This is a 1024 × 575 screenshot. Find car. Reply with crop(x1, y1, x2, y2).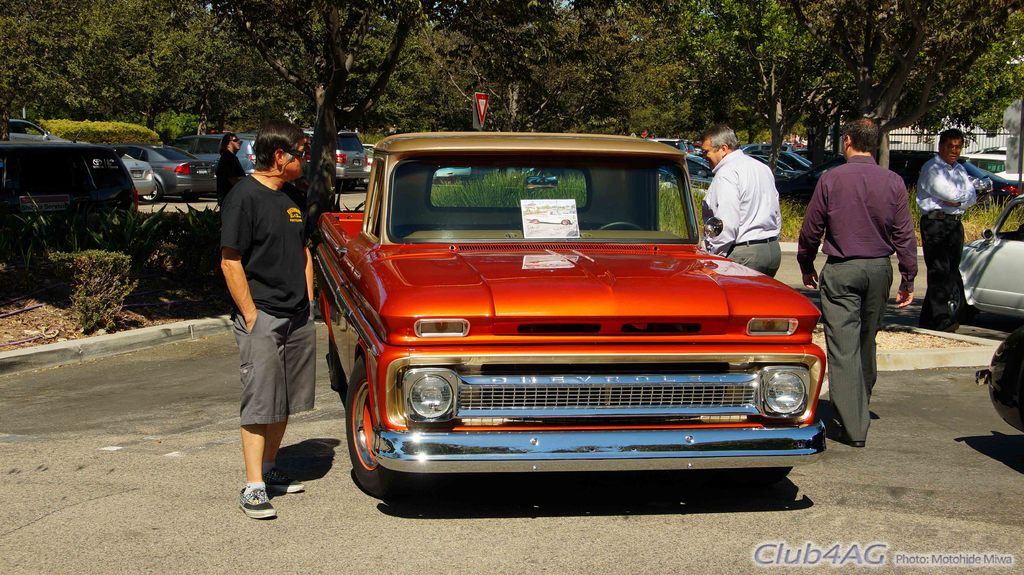
crop(0, 121, 150, 224).
